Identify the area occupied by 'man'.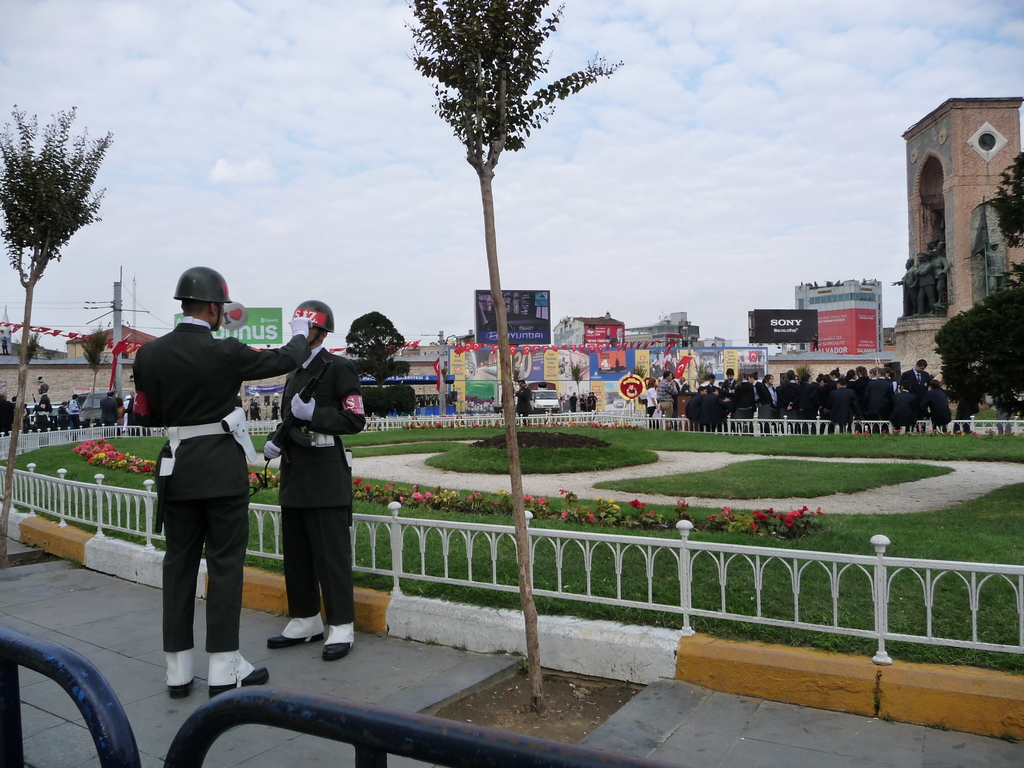
Area: box(69, 393, 83, 430).
